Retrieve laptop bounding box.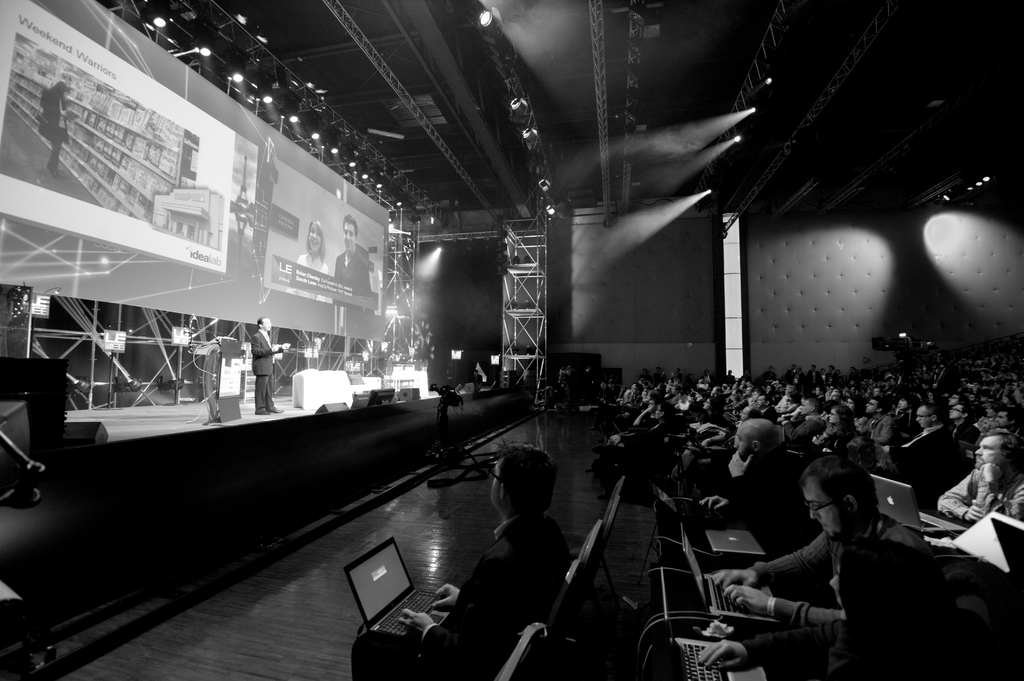
Bounding box: BBox(336, 545, 437, 641).
